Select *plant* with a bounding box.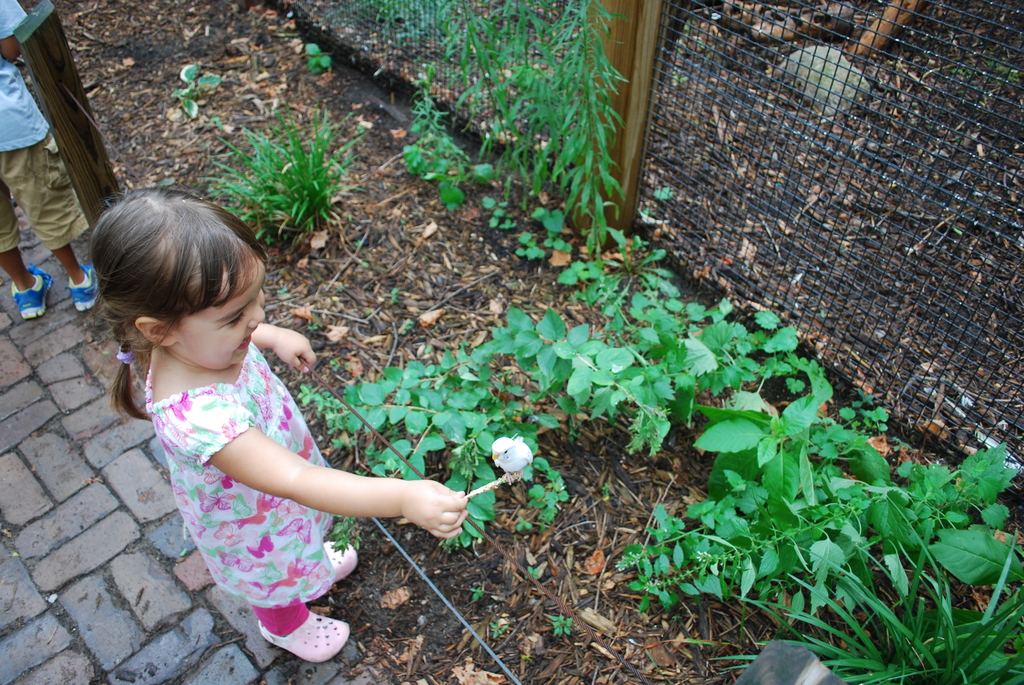
crop(303, 42, 339, 79).
